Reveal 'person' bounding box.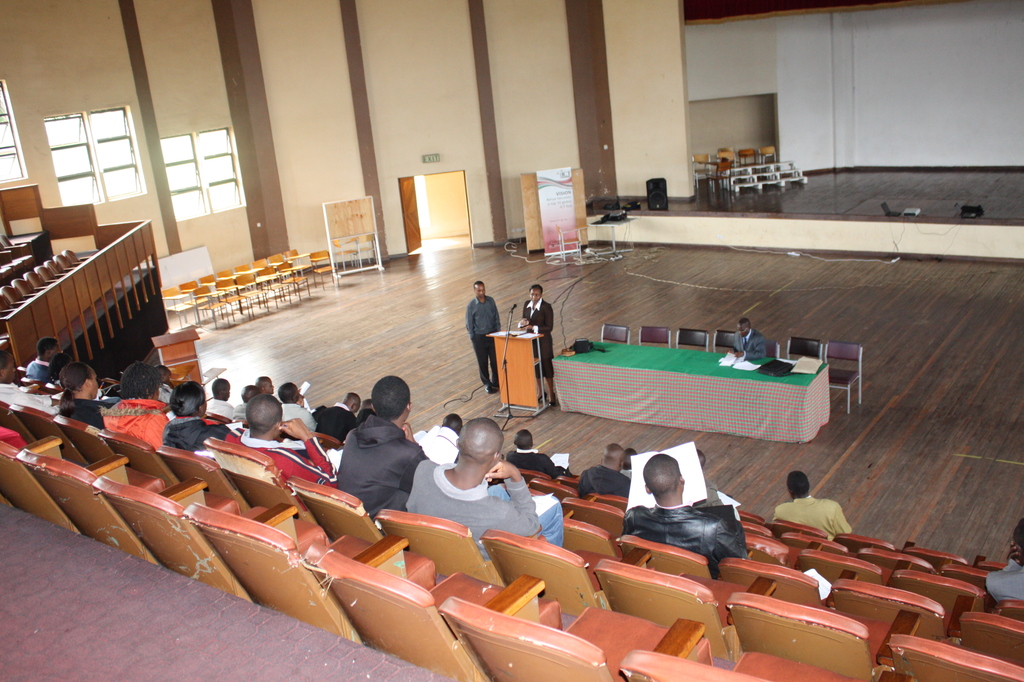
Revealed: 56,362,111,427.
